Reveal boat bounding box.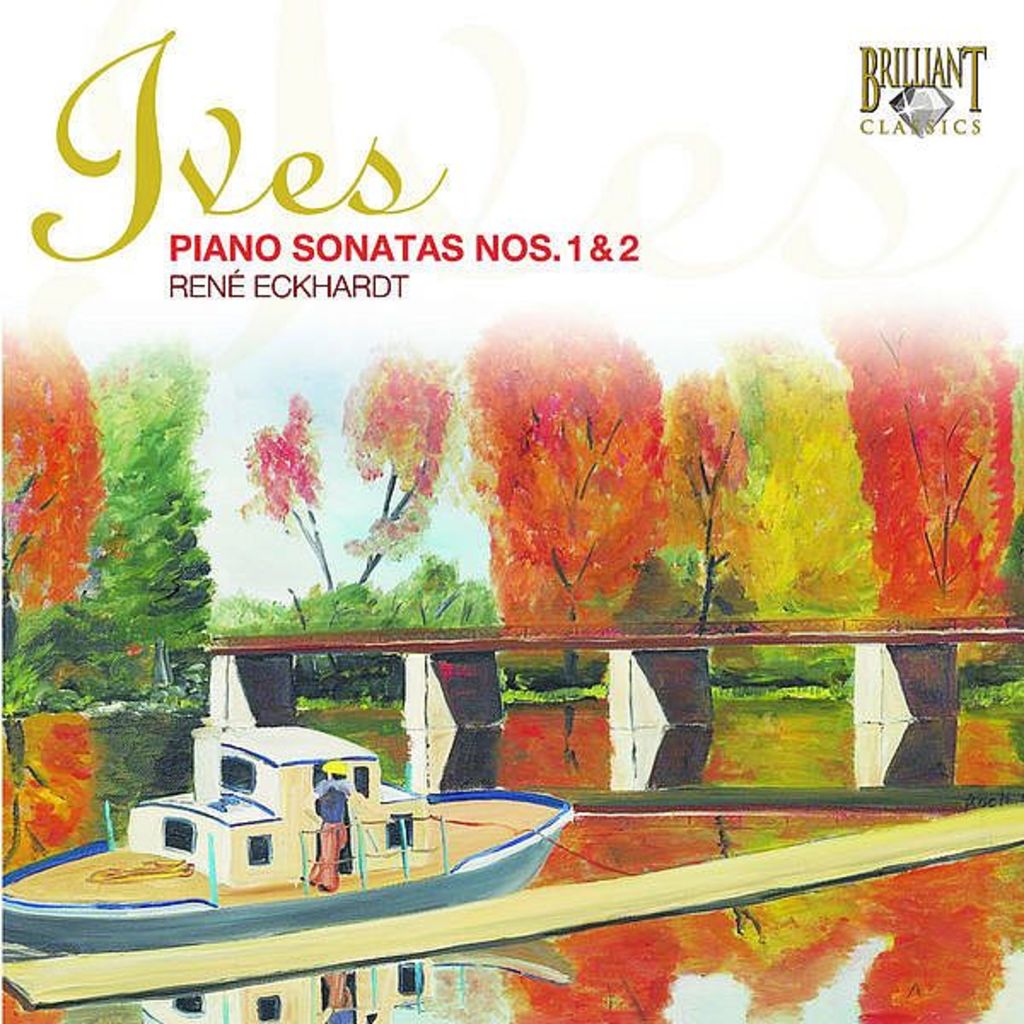
Revealed: detection(32, 669, 647, 1004).
